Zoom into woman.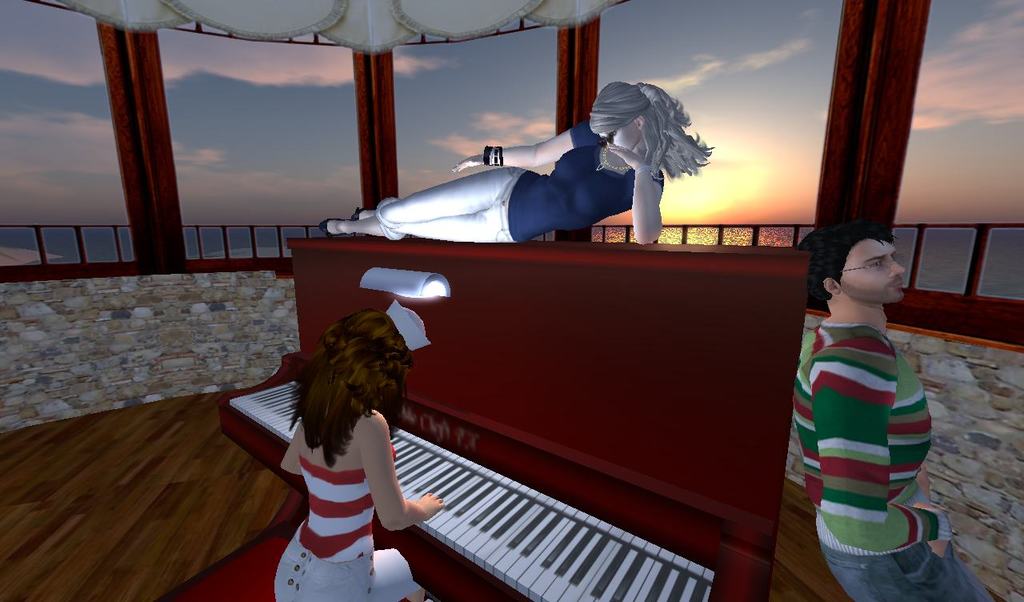
Zoom target: (268,305,442,601).
